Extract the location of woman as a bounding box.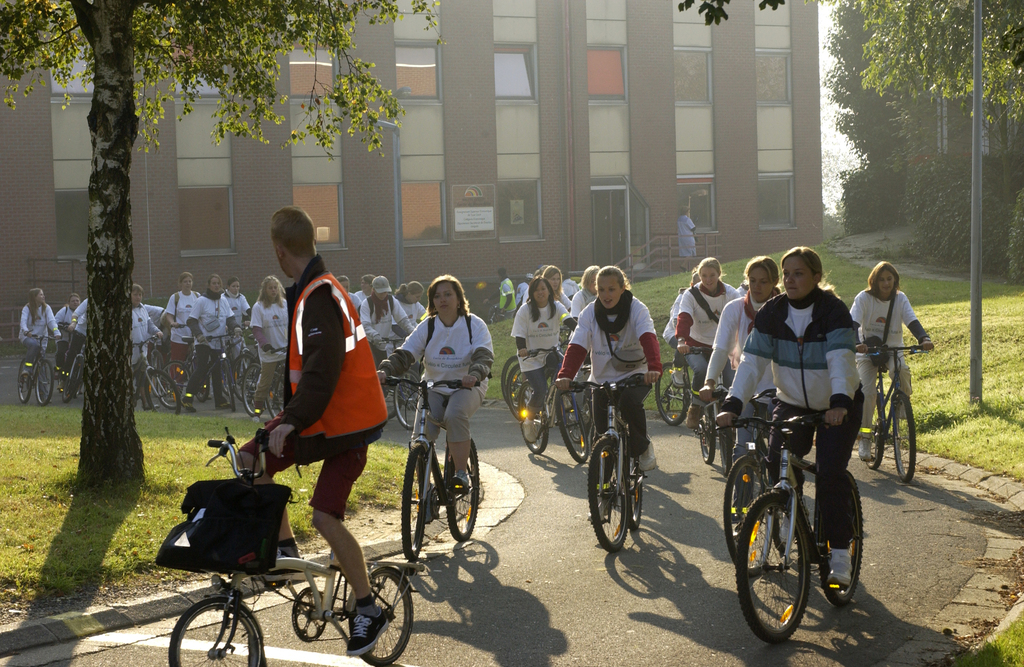
14:284:58:394.
